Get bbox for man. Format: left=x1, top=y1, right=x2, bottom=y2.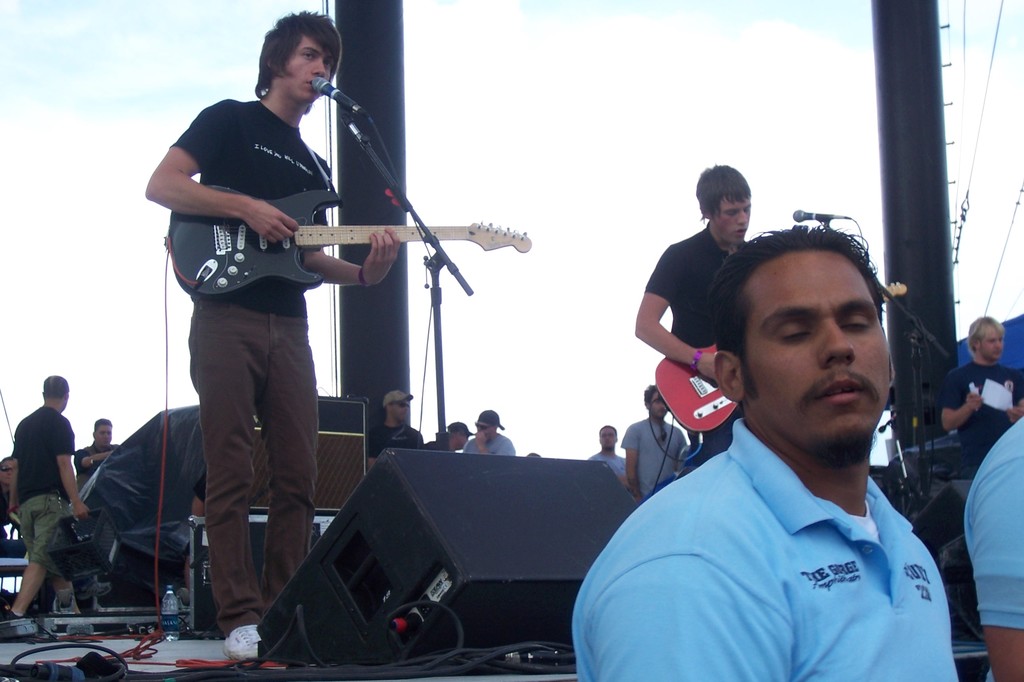
left=462, top=409, right=517, bottom=457.
